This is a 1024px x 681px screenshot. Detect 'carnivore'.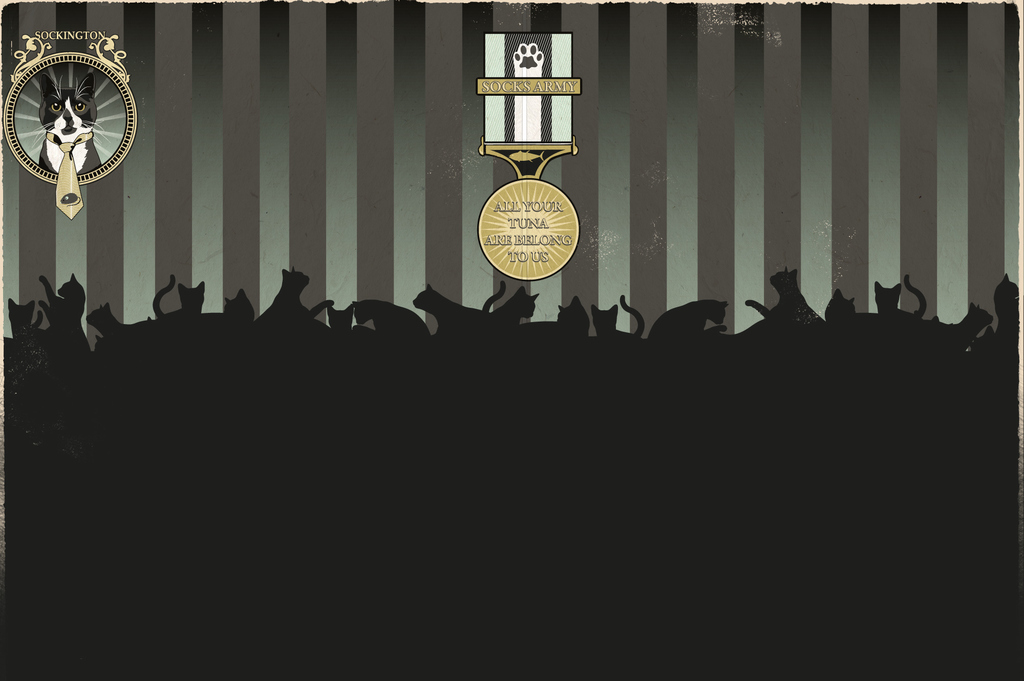
bbox(20, 70, 108, 175).
